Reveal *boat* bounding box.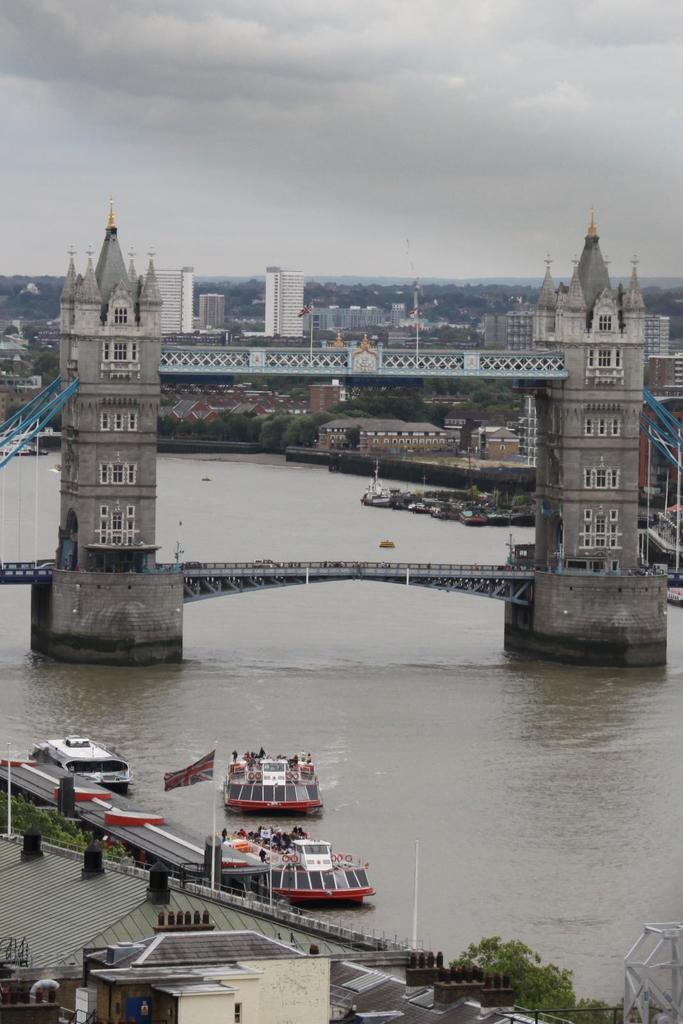
Revealed: (377,536,400,554).
